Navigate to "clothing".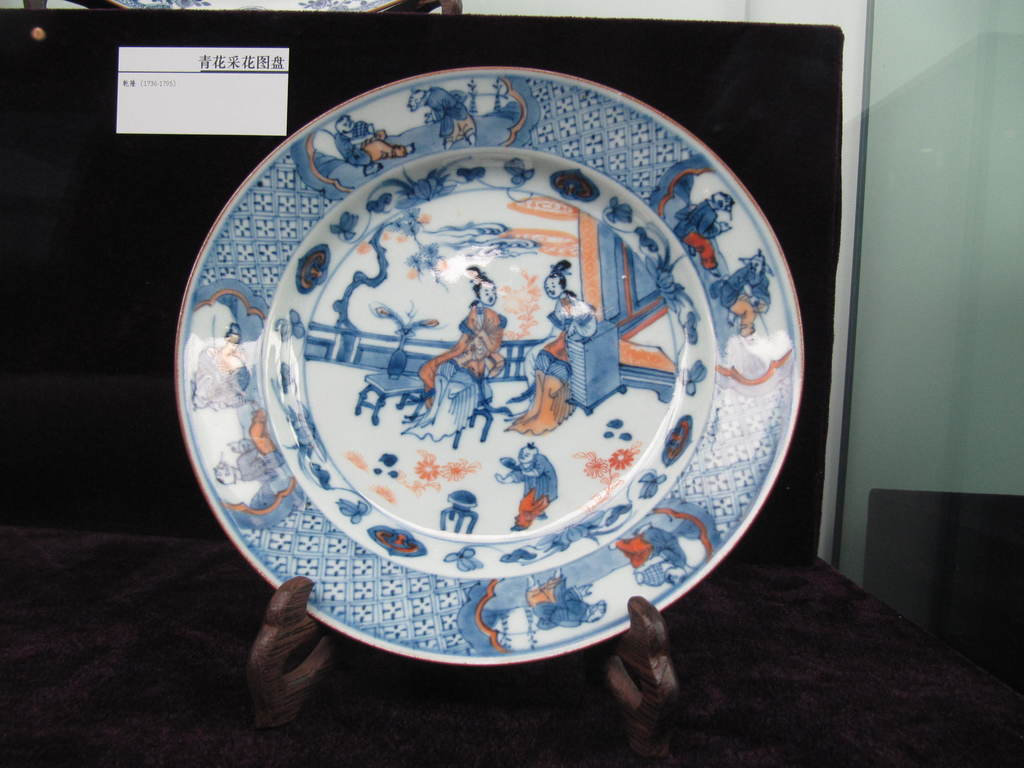
Navigation target: {"x1": 235, "y1": 429, "x2": 302, "y2": 484}.
